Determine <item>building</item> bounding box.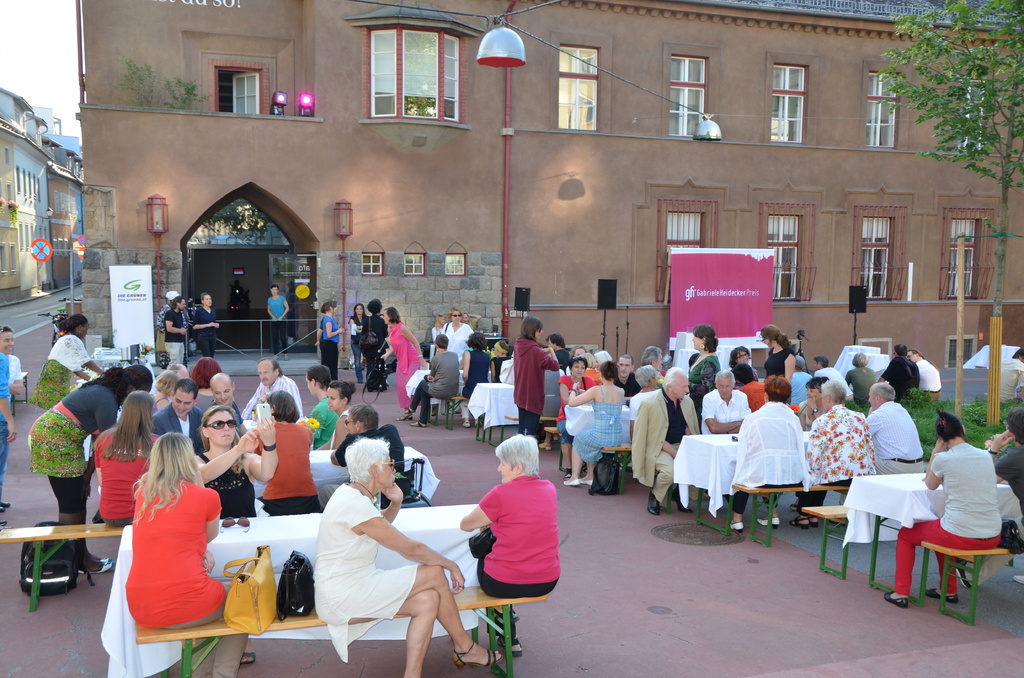
Determined: <region>42, 133, 84, 286</region>.
